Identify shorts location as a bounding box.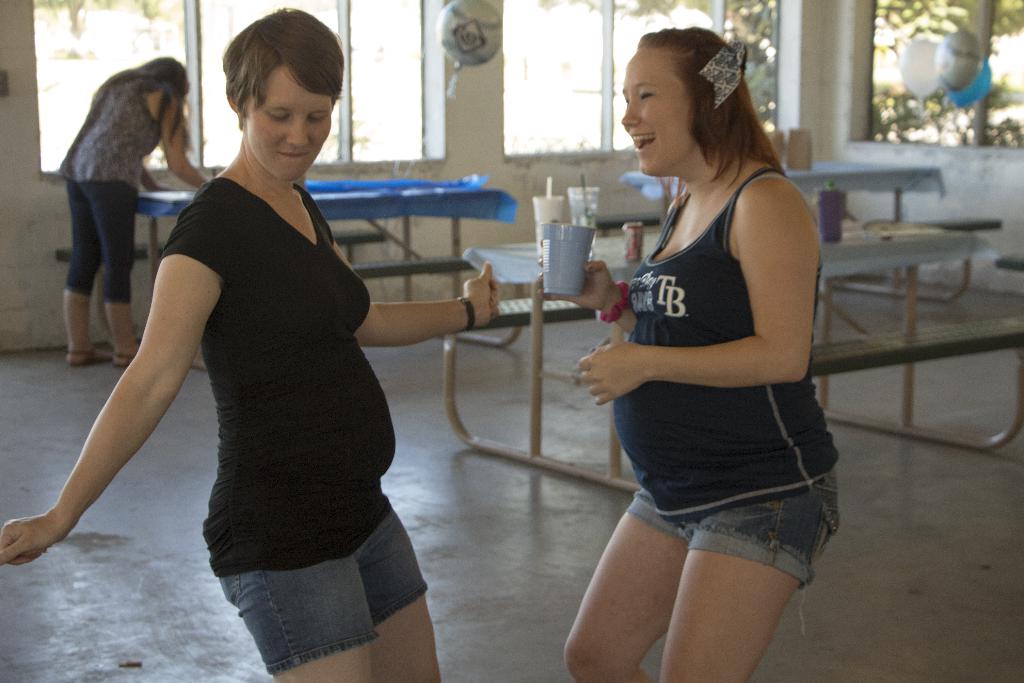
x1=65 y1=182 x2=140 y2=307.
